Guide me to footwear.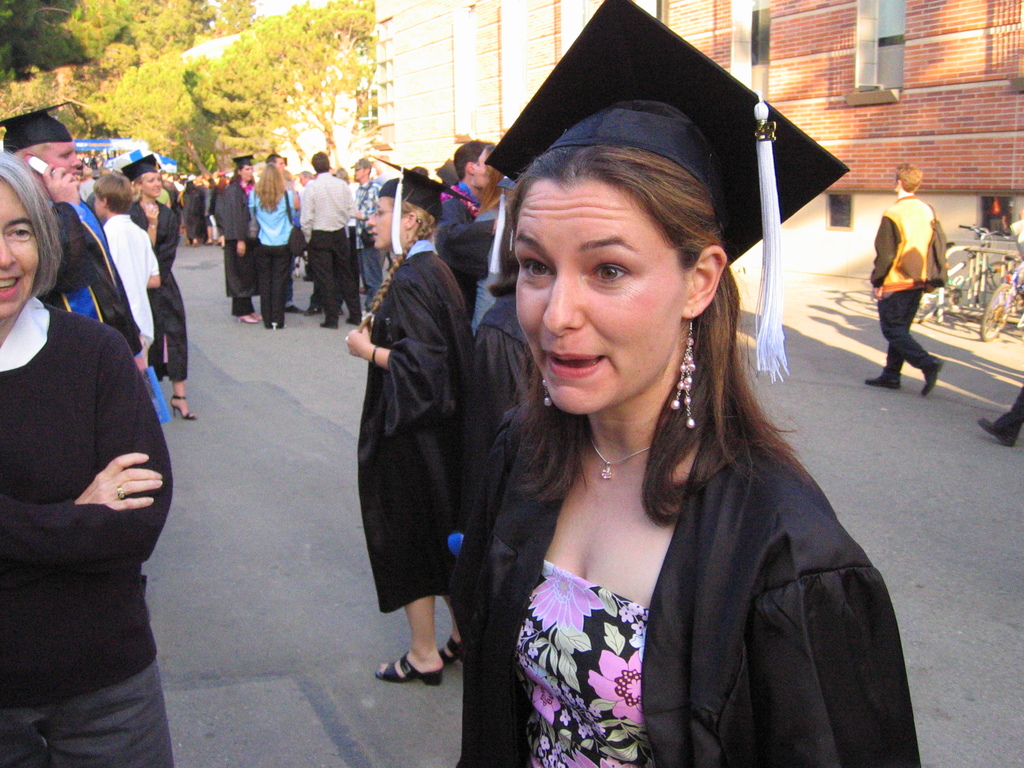
Guidance: 440/618/472/660.
